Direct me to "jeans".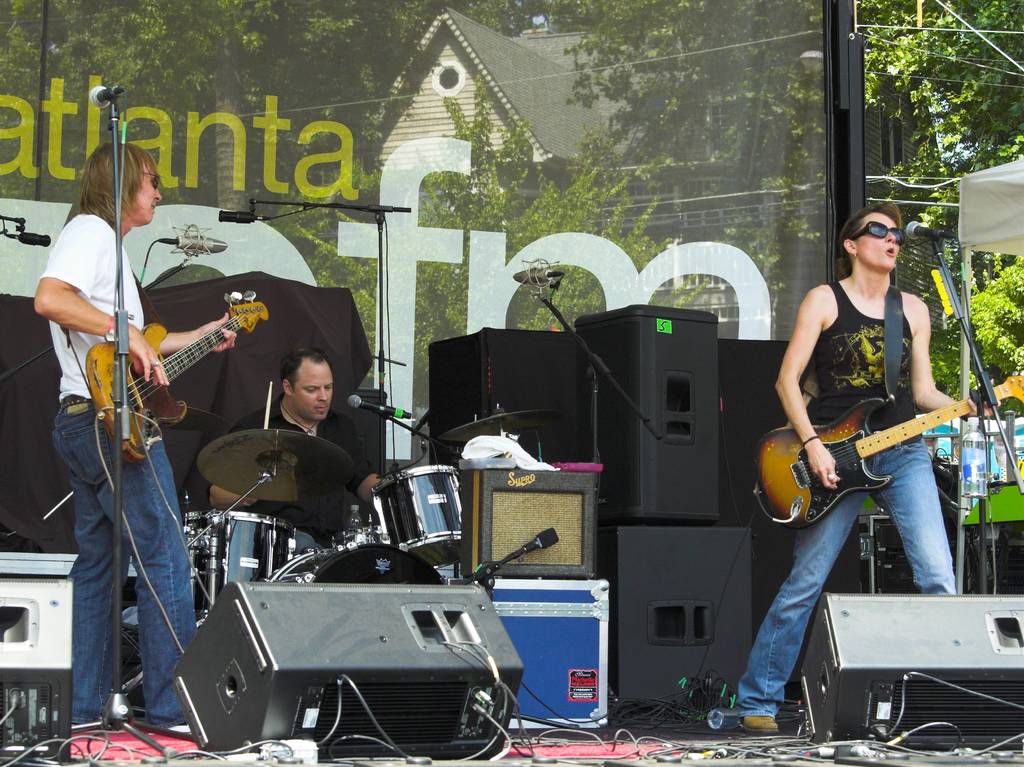
Direction: box=[51, 385, 206, 726].
